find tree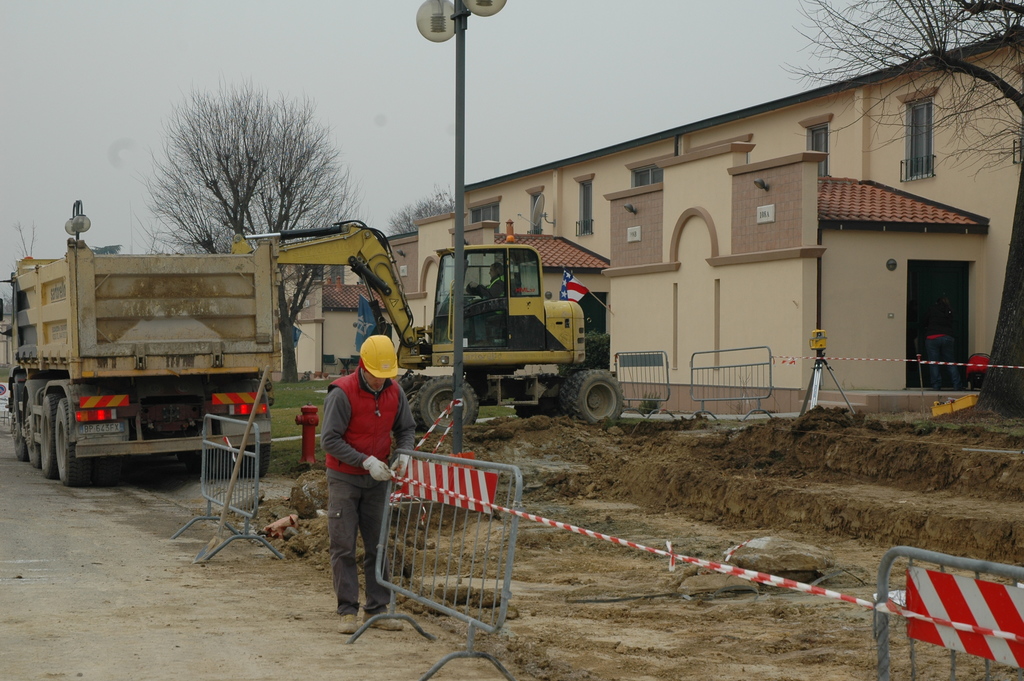
left=775, top=0, right=1023, bottom=422
